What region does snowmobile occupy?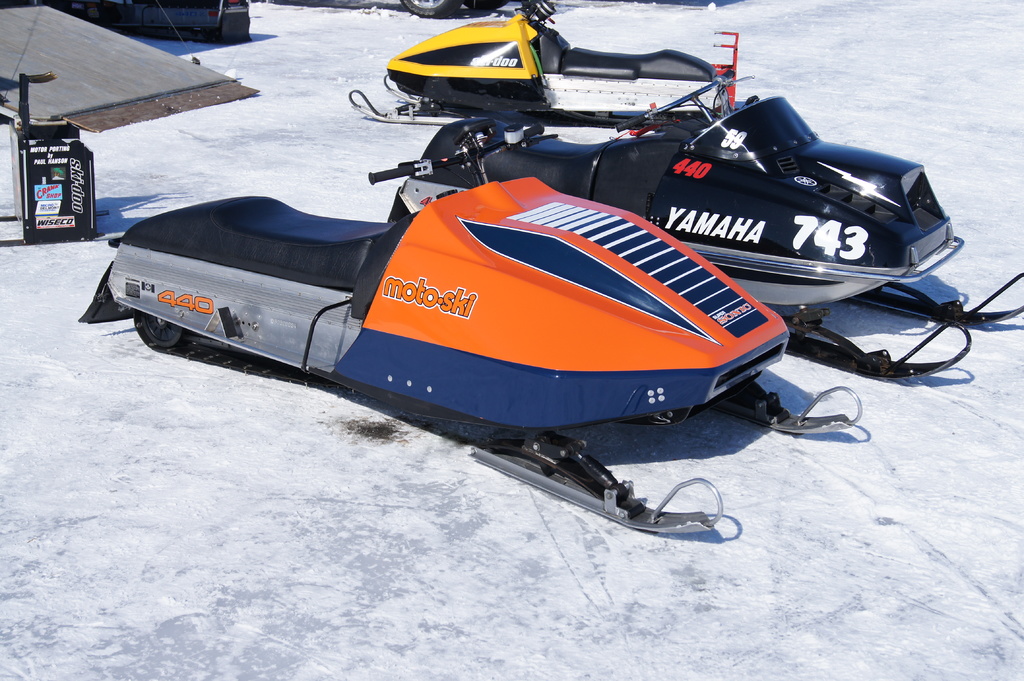
(83,112,865,534).
